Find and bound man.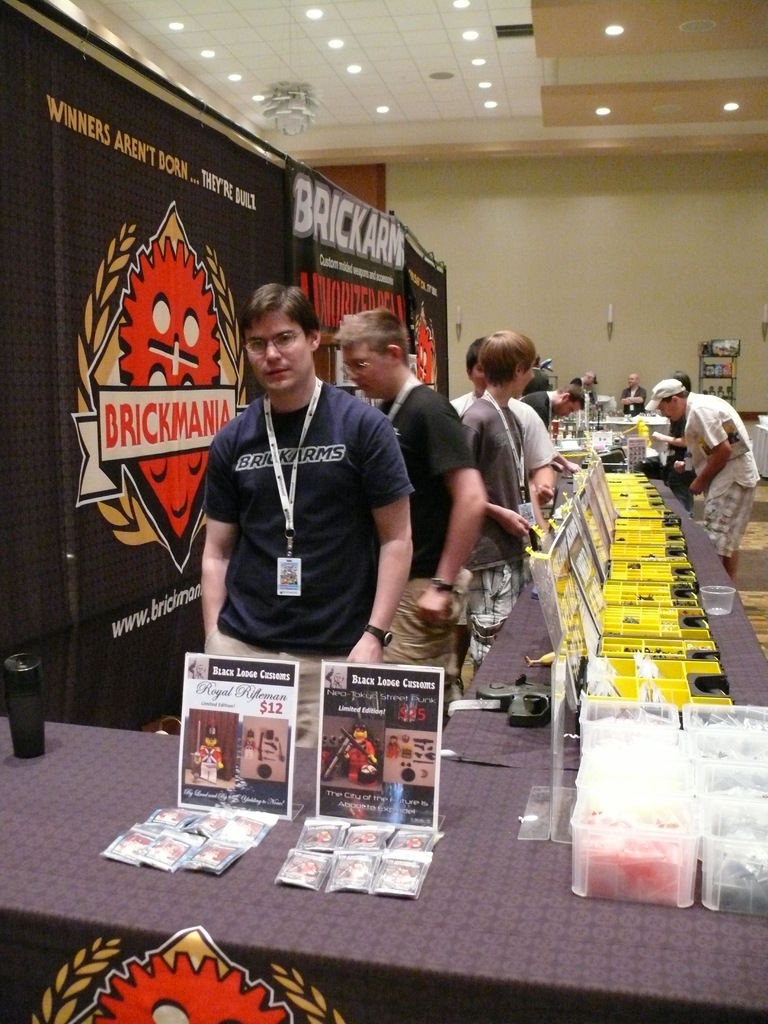
Bound: {"left": 616, "top": 371, "right": 646, "bottom": 417}.
